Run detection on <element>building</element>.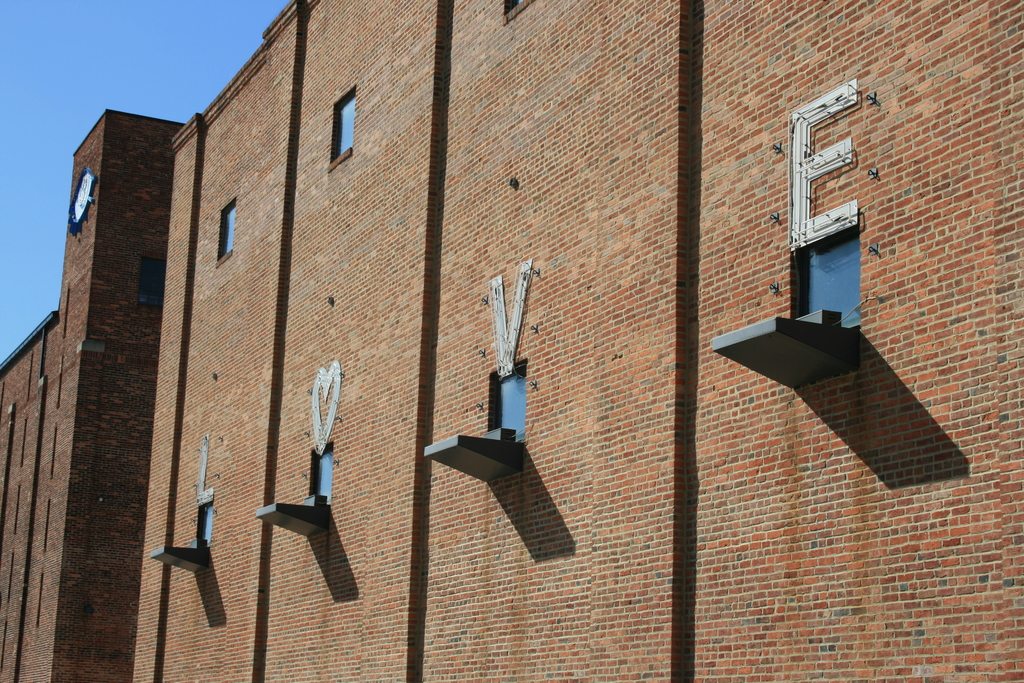
Result: [x1=0, y1=110, x2=185, y2=682].
